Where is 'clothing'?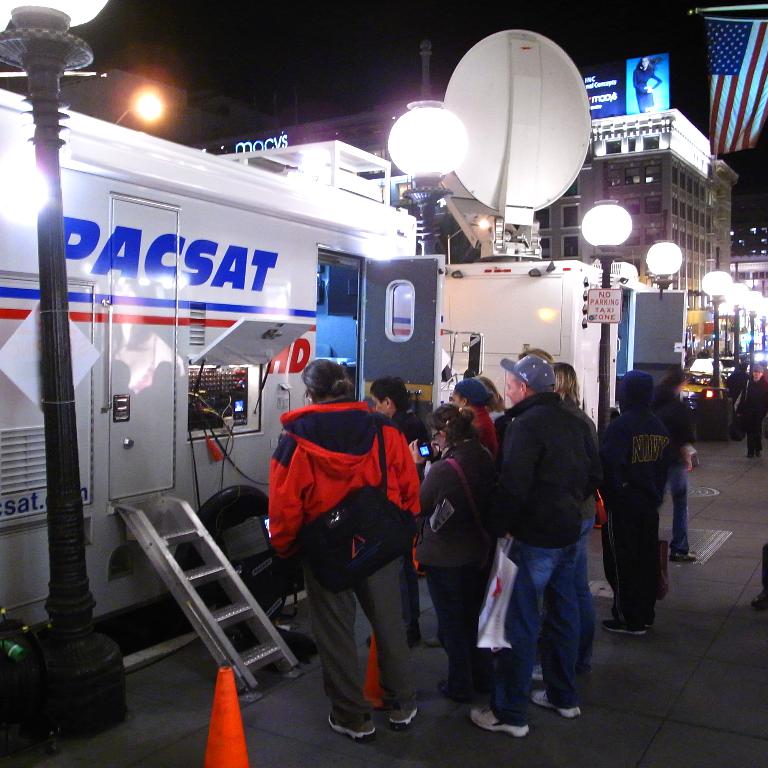
crop(389, 407, 428, 449).
